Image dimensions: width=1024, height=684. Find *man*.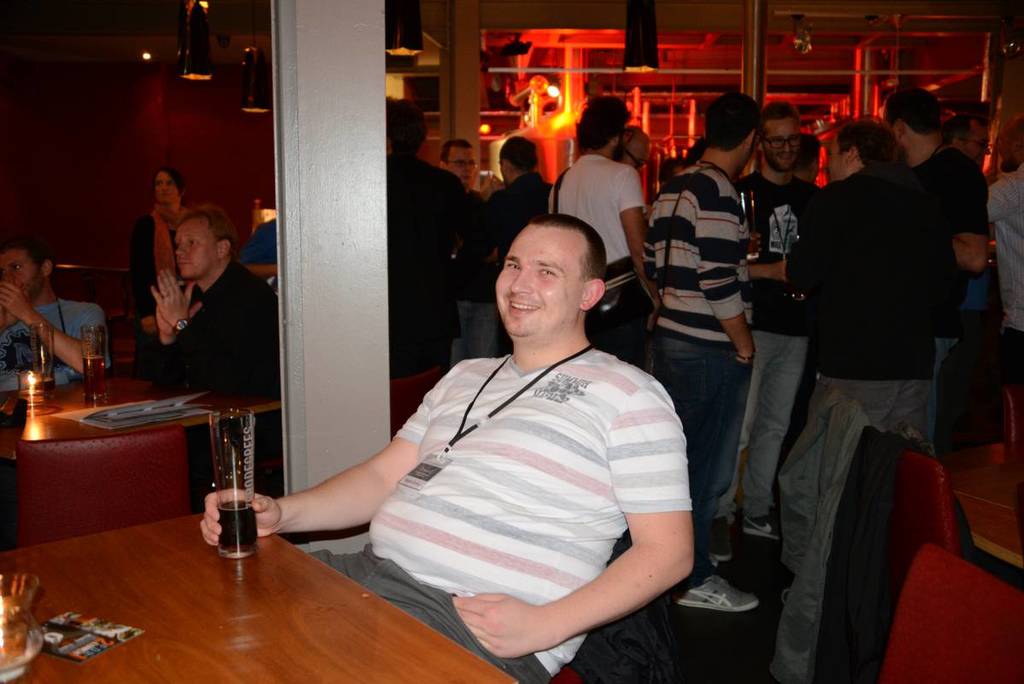
x1=289 y1=192 x2=709 y2=675.
